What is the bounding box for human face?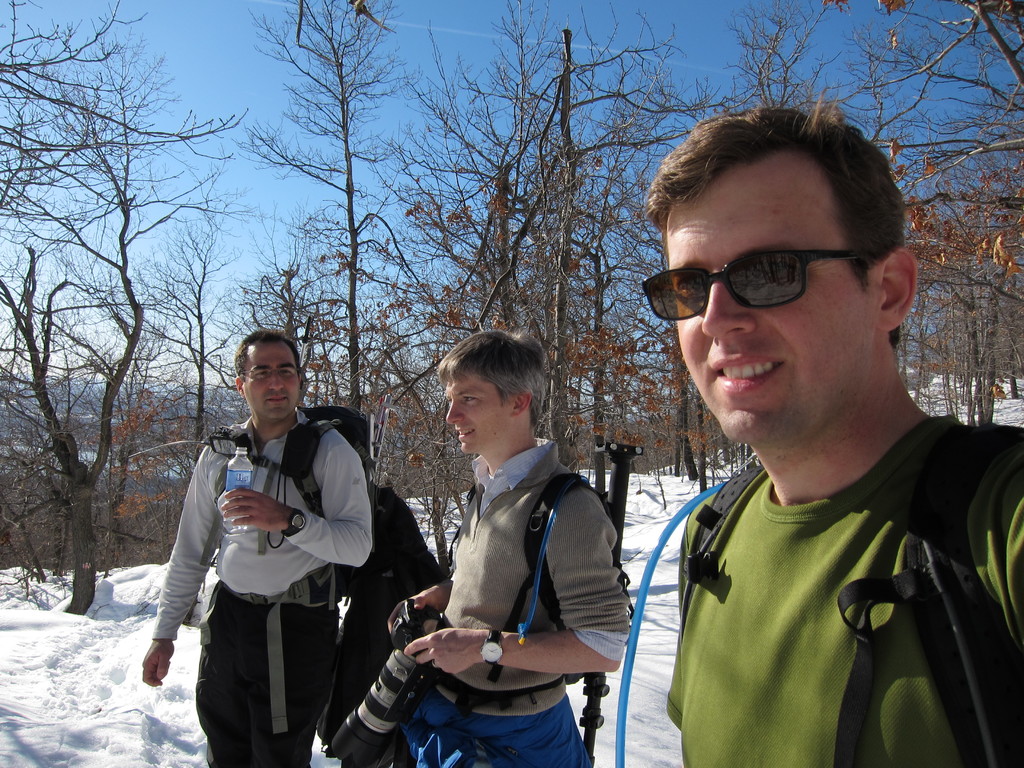
<box>671,145,889,445</box>.
